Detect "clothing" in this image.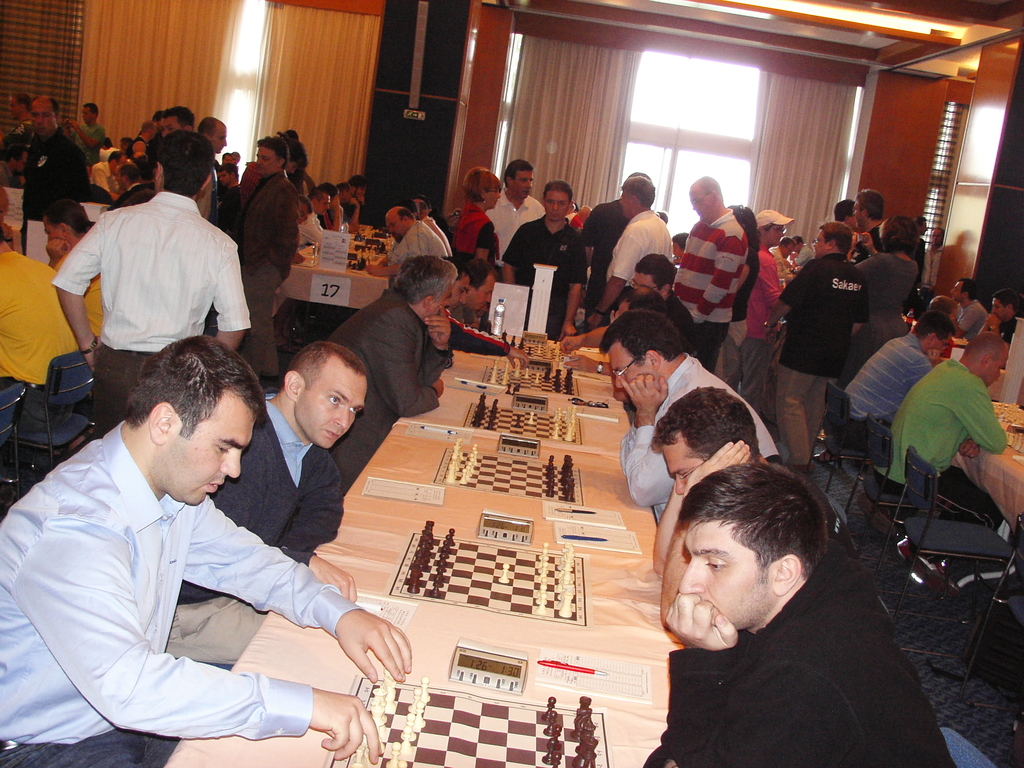
Detection: [x1=961, y1=291, x2=988, y2=342].
